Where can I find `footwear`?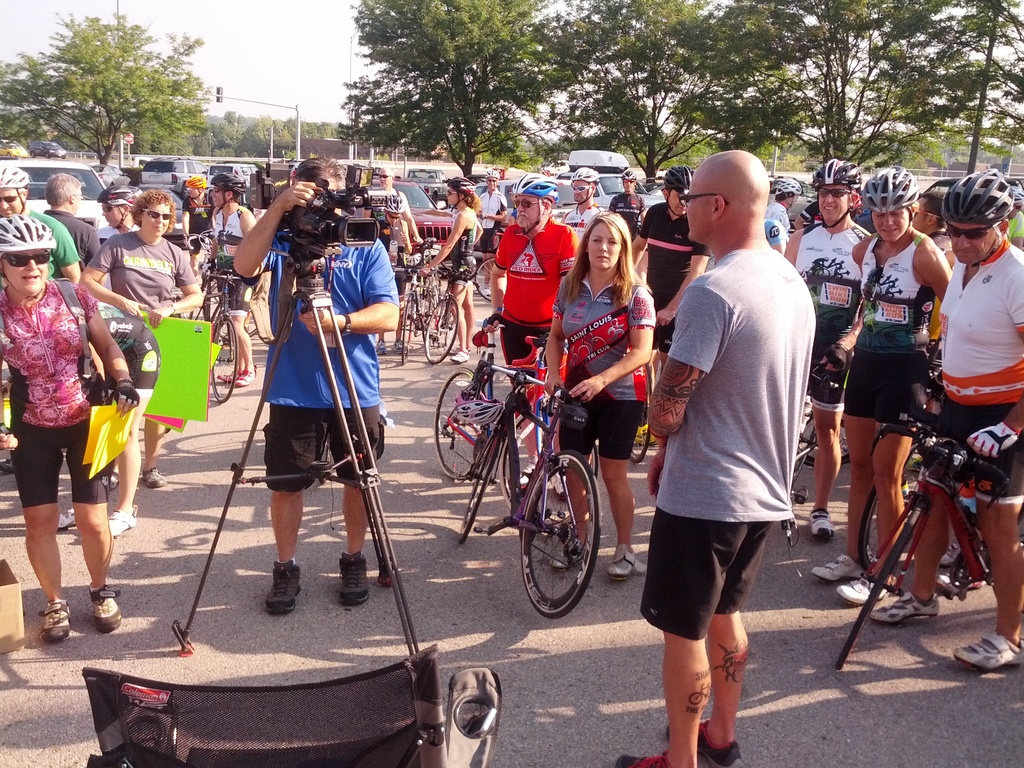
You can find it at {"x1": 263, "y1": 560, "x2": 300, "y2": 611}.
